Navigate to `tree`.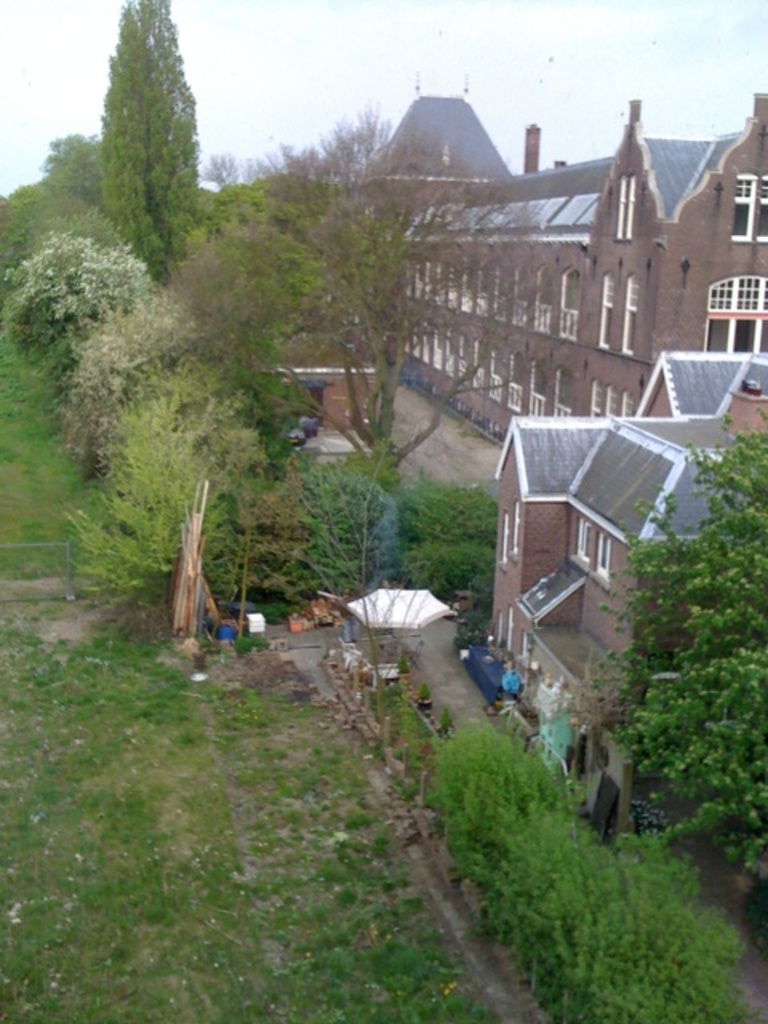
Navigation target: [582,405,766,878].
